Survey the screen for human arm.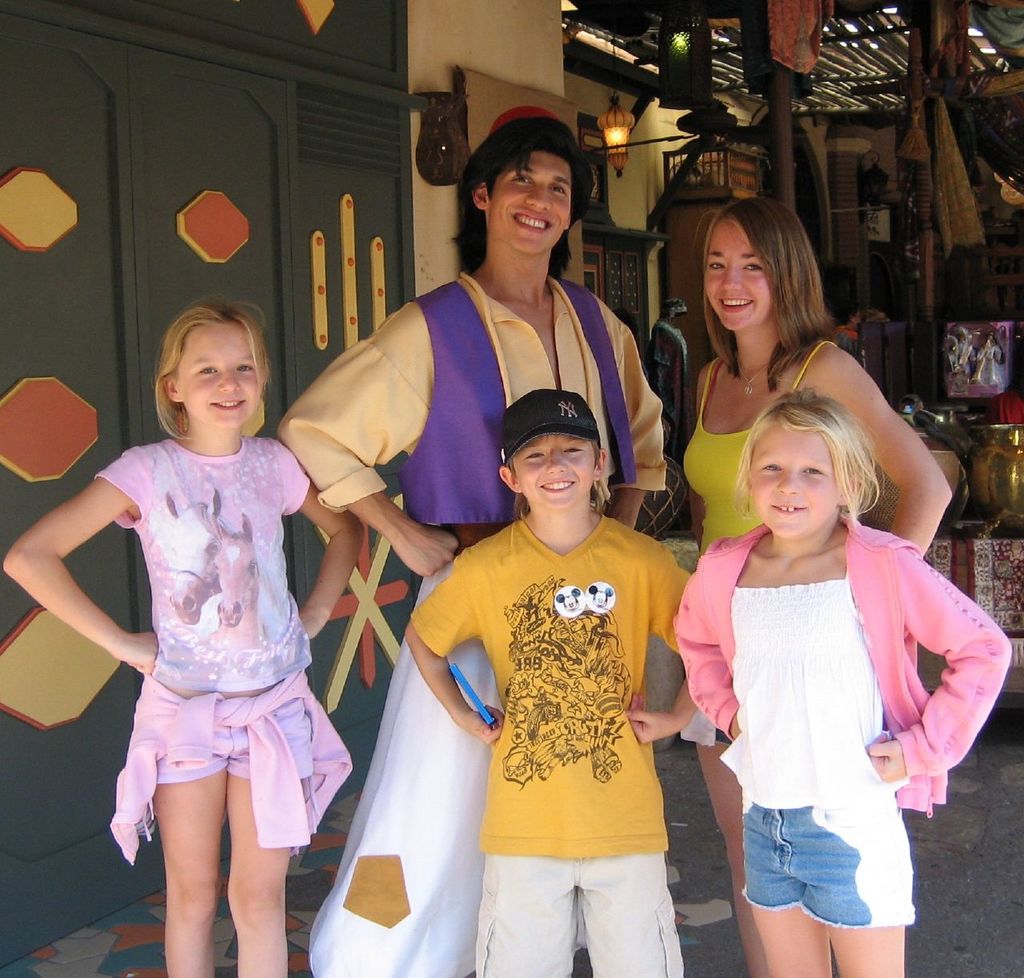
Survey found: box=[277, 292, 470, 583].
